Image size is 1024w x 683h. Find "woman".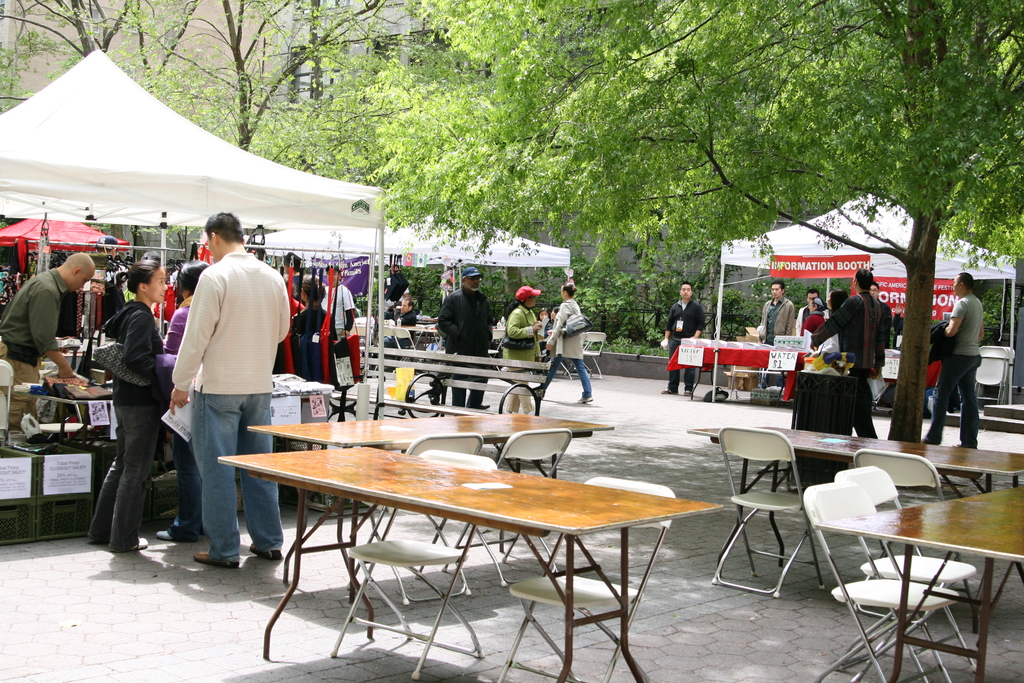
bbox(287, 271, 339, 401).
